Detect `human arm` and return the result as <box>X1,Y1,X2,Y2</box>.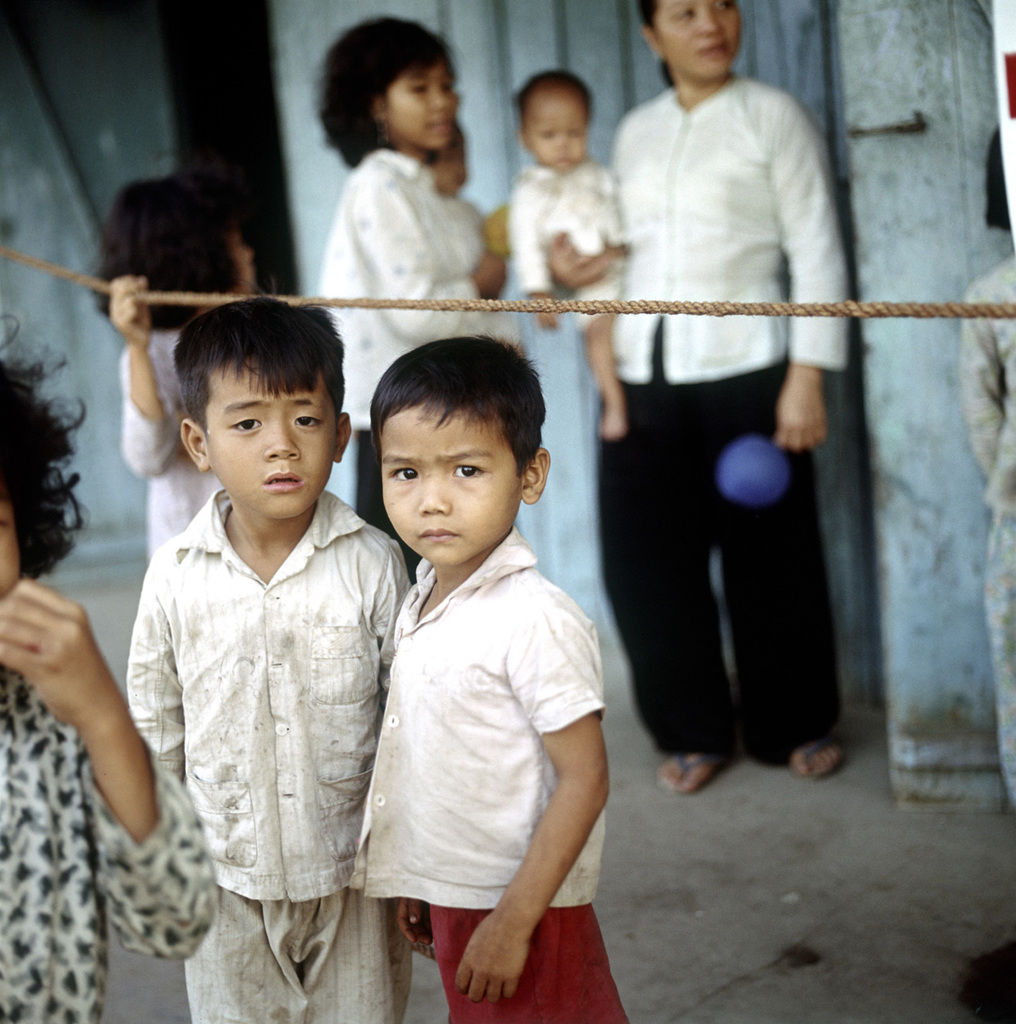
<box>463,589,610,1005</box>.
